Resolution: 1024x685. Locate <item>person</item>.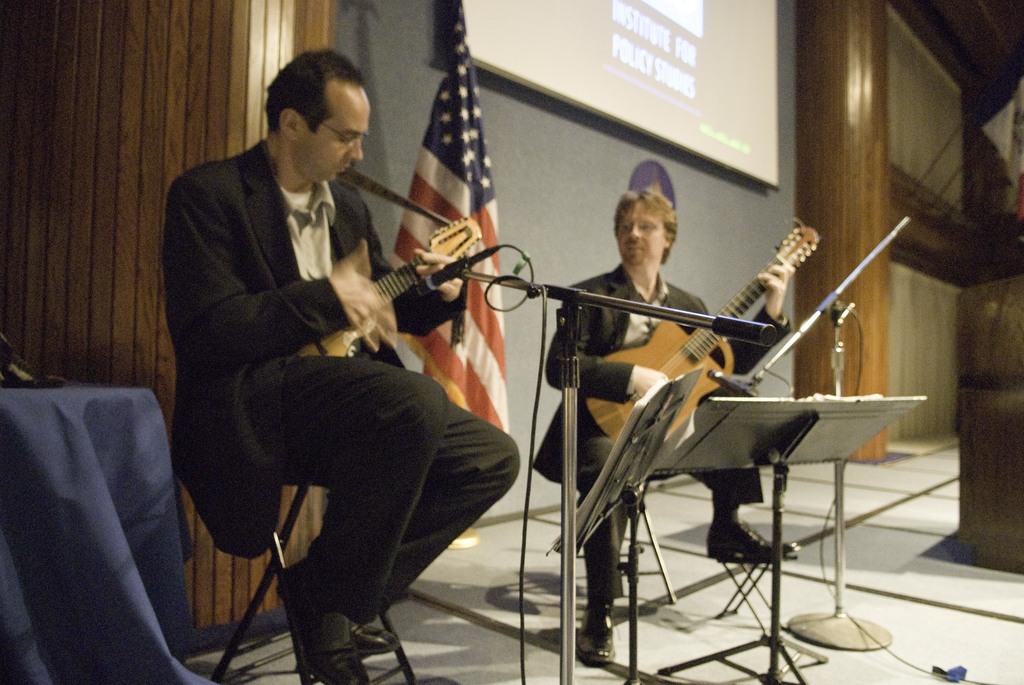
(167,44,463,676).
